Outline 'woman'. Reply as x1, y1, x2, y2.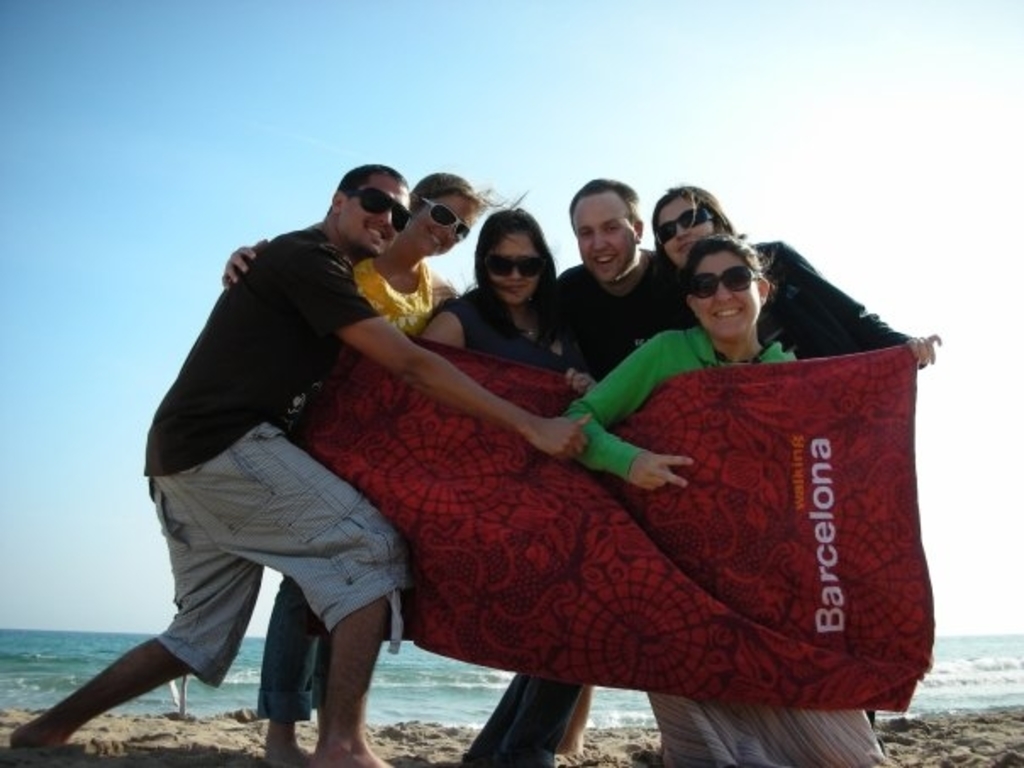
417, 198, 607, 766.
